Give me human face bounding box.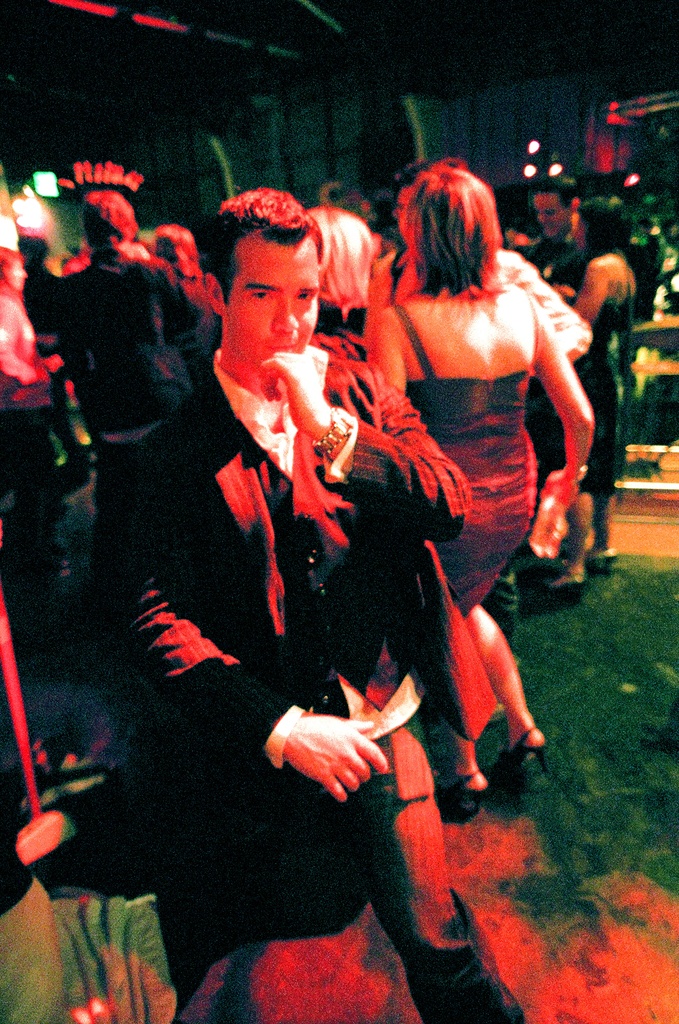
region(218, 247, 317, 363).
